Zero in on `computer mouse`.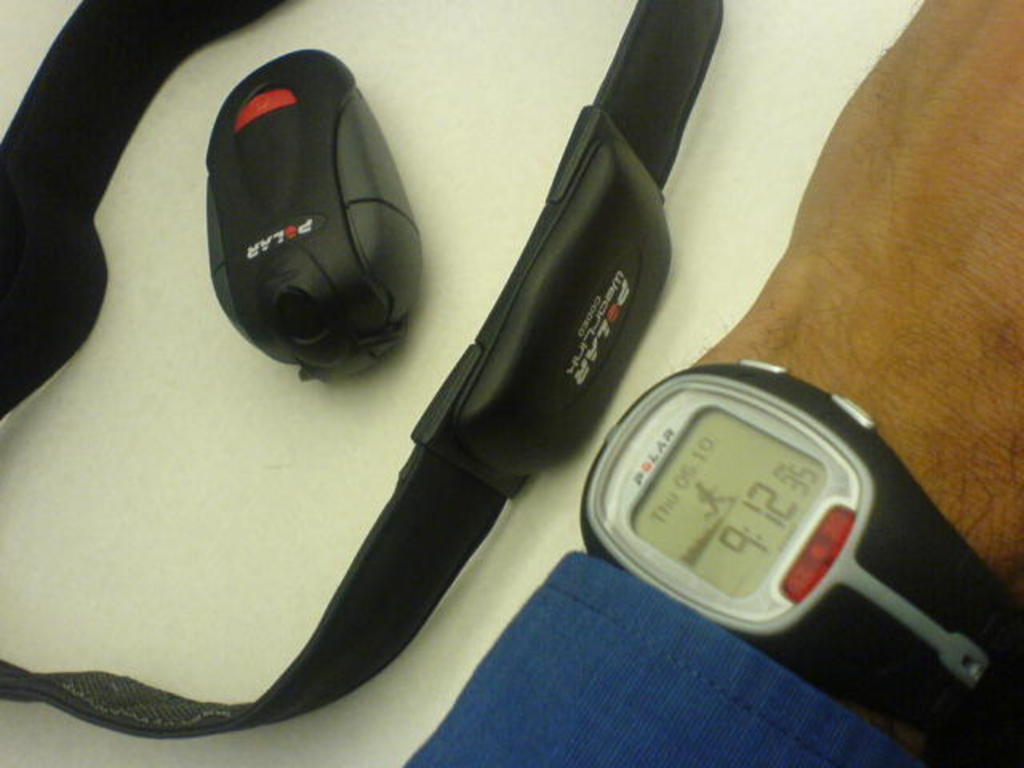
Zeroed in: Rect(211, 45, 424, 378).
